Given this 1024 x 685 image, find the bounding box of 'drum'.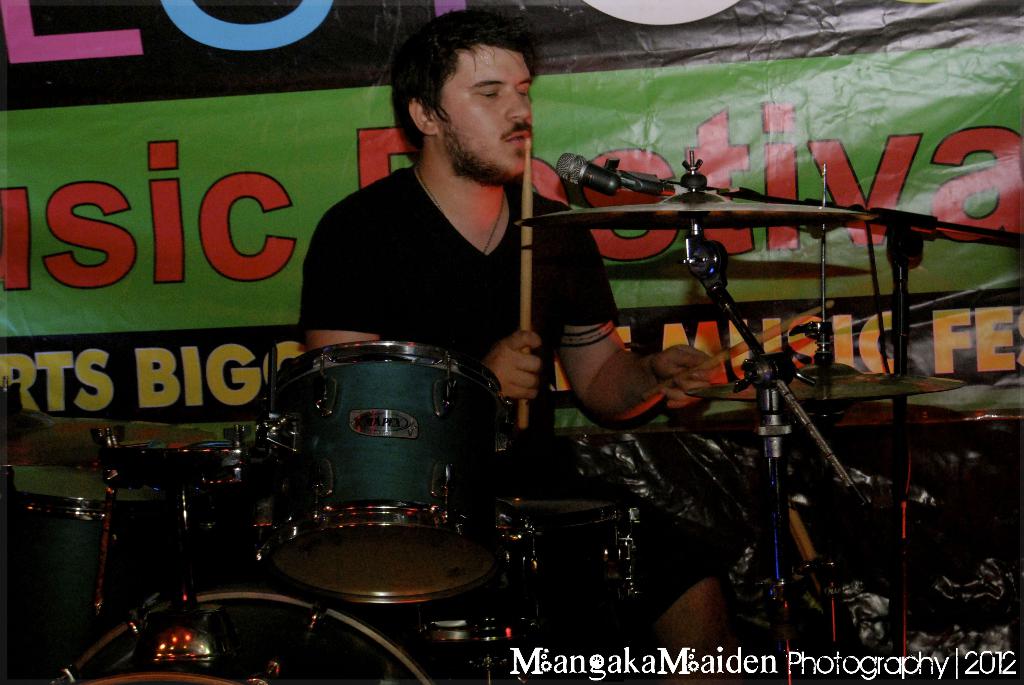
detection(259, 341, 512, 604).
